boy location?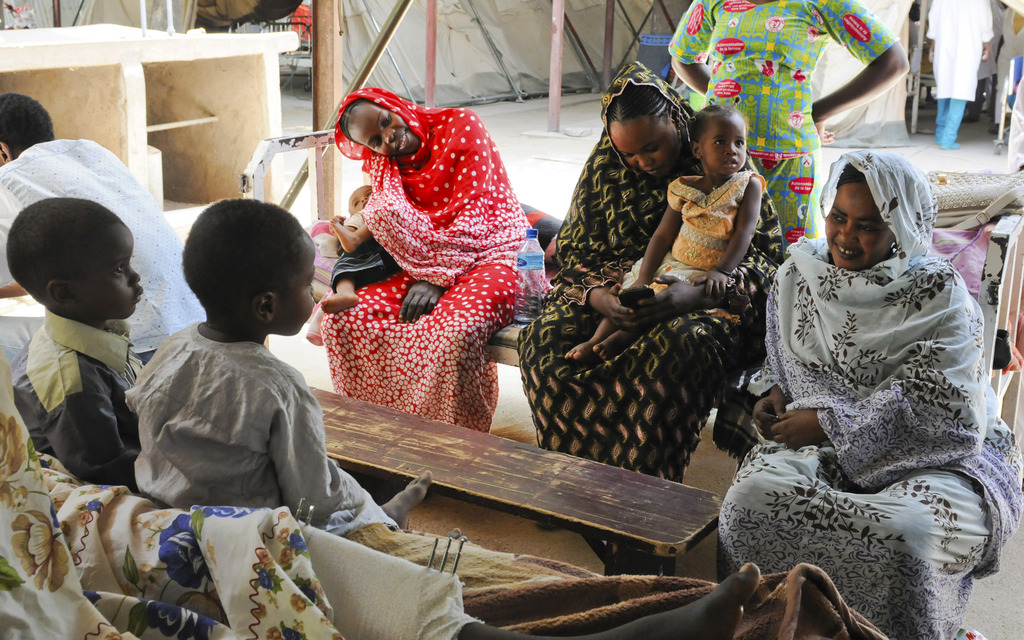
[left=109, top=202, right=351, bottom=552]
